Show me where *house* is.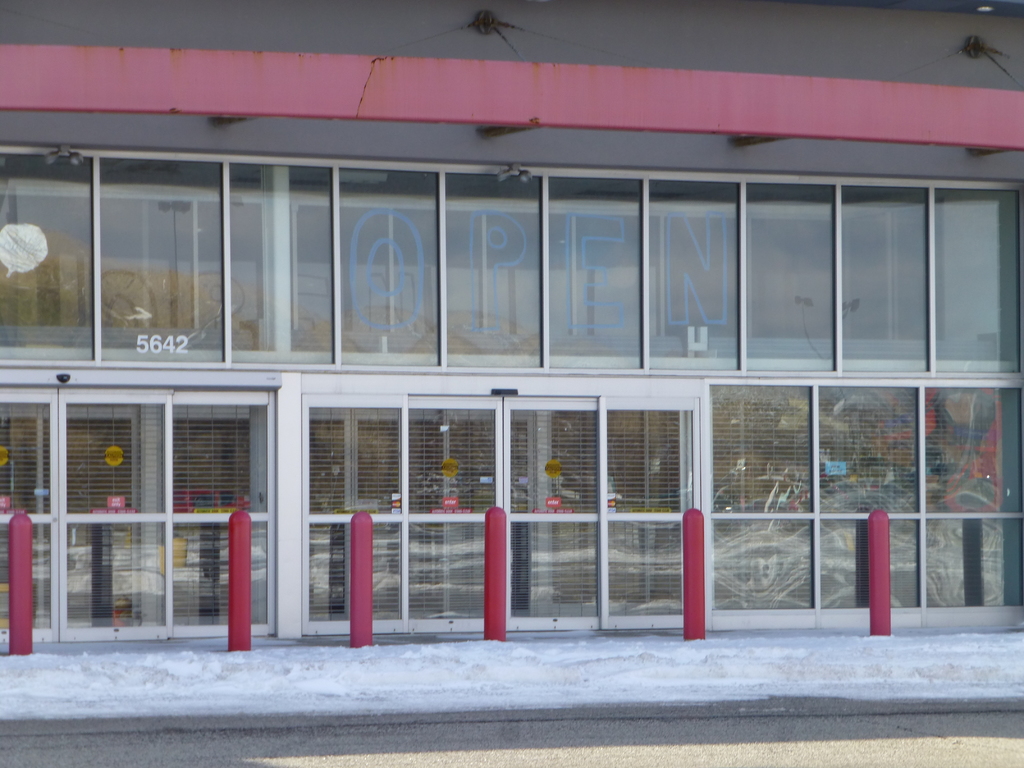
*house* is at (left=0, top=0, right=1023, bottom=767).
